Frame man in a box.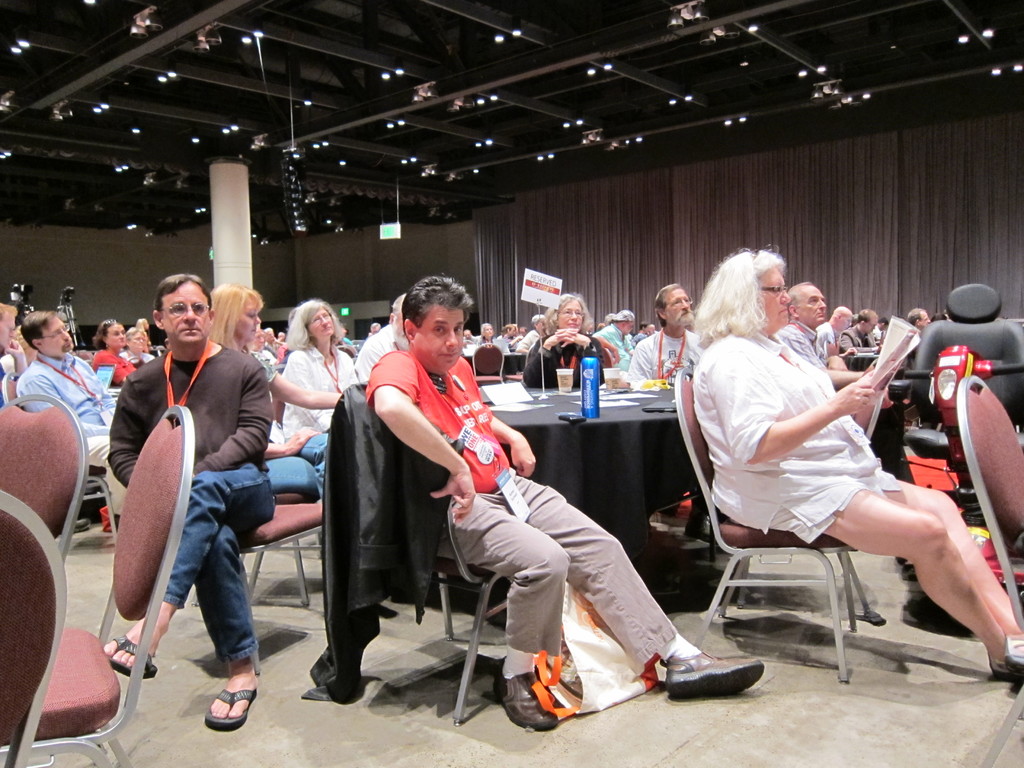
bbox=[366, 274, 764, 729].
